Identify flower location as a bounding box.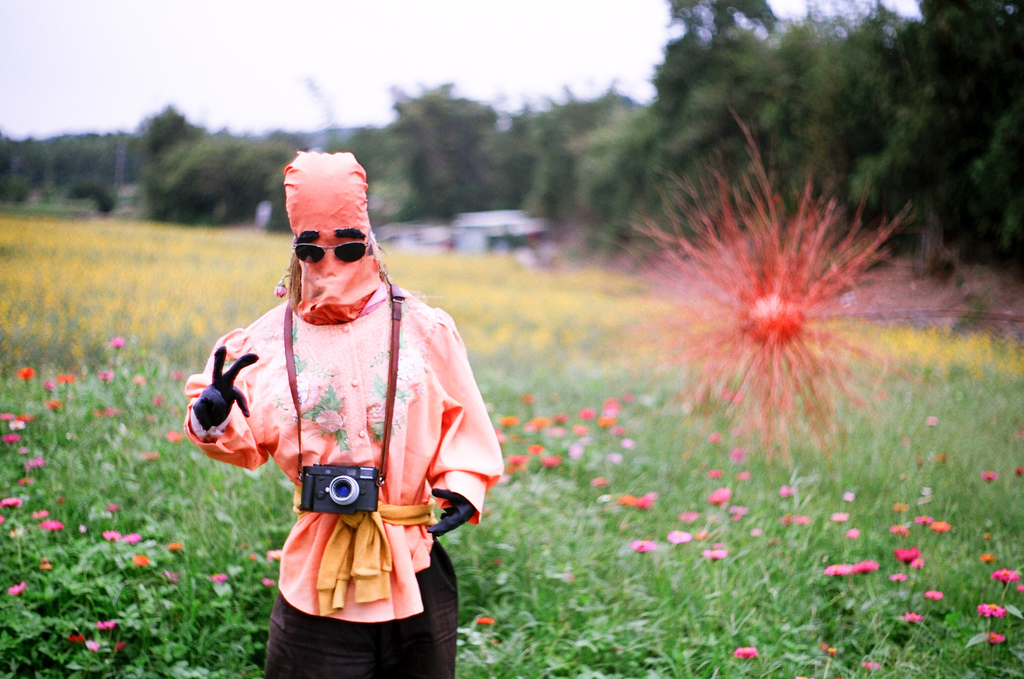
select_region(840, 489, 856, 501).
